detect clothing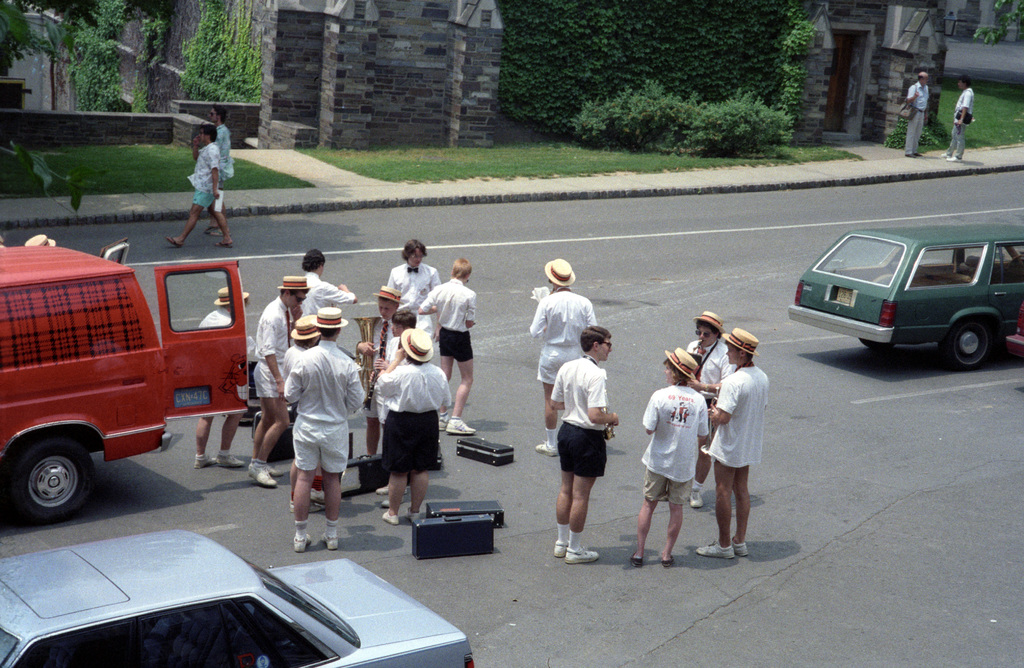
region(943, 79, 975, 163)
